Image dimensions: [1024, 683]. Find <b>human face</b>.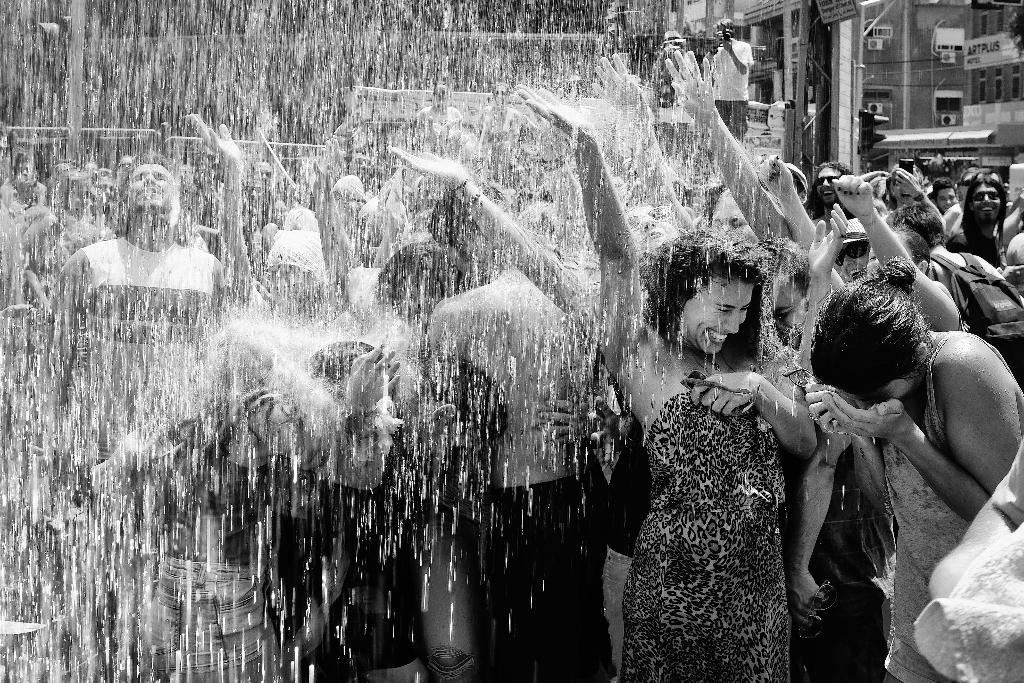
x1=129, y1=161, x2=170, y2=210.
